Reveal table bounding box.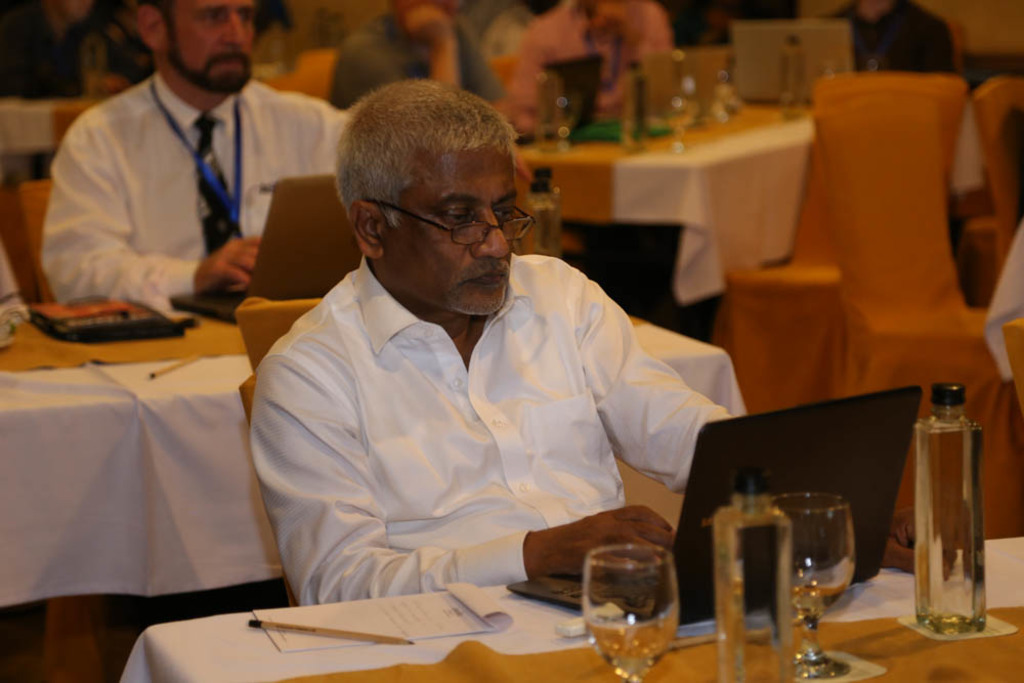
Revealed: 0/272/774/682.
